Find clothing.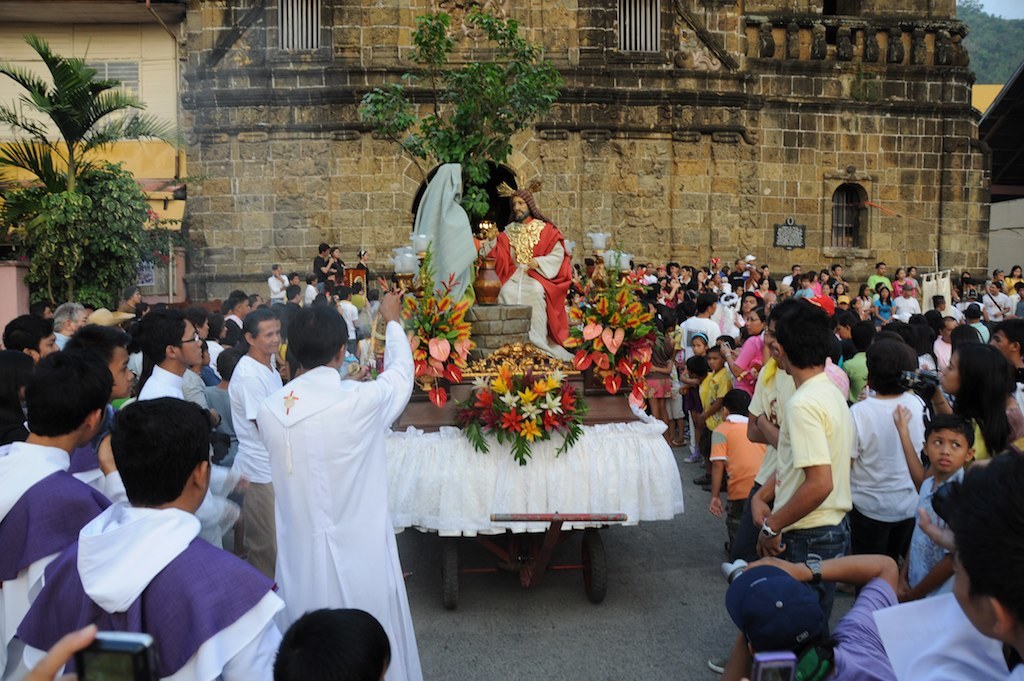
[254, 328, 413, 680].
